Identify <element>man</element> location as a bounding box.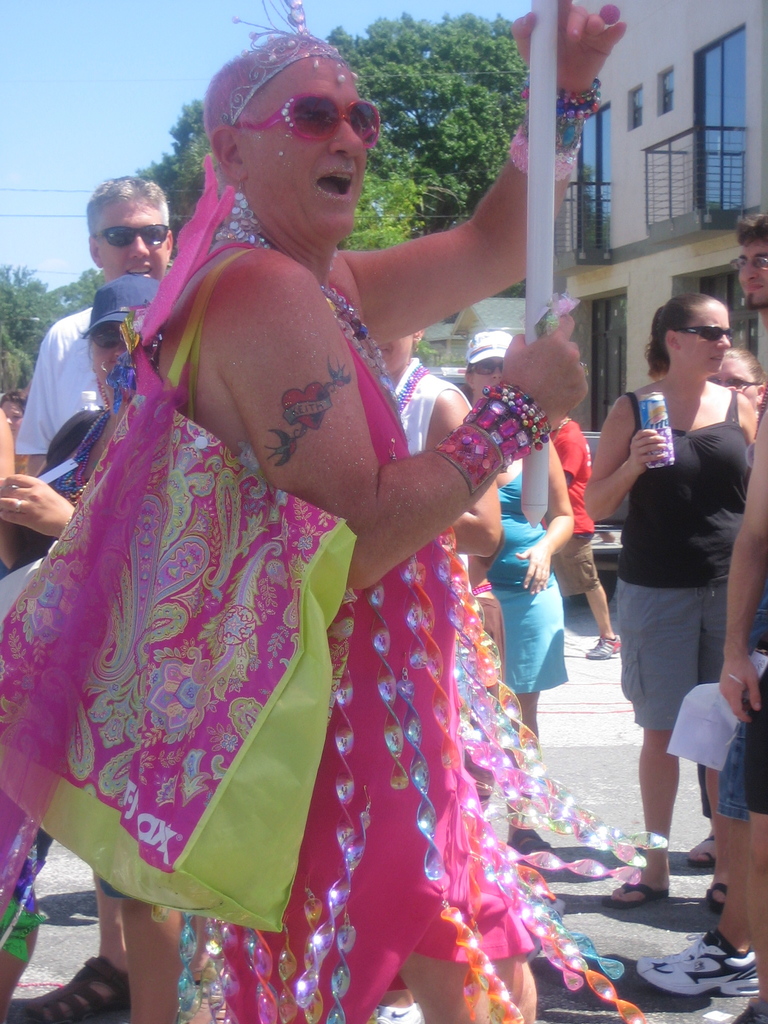
{"x1": 12, "y1": 172, "x2": 176, "y2": 476}.
